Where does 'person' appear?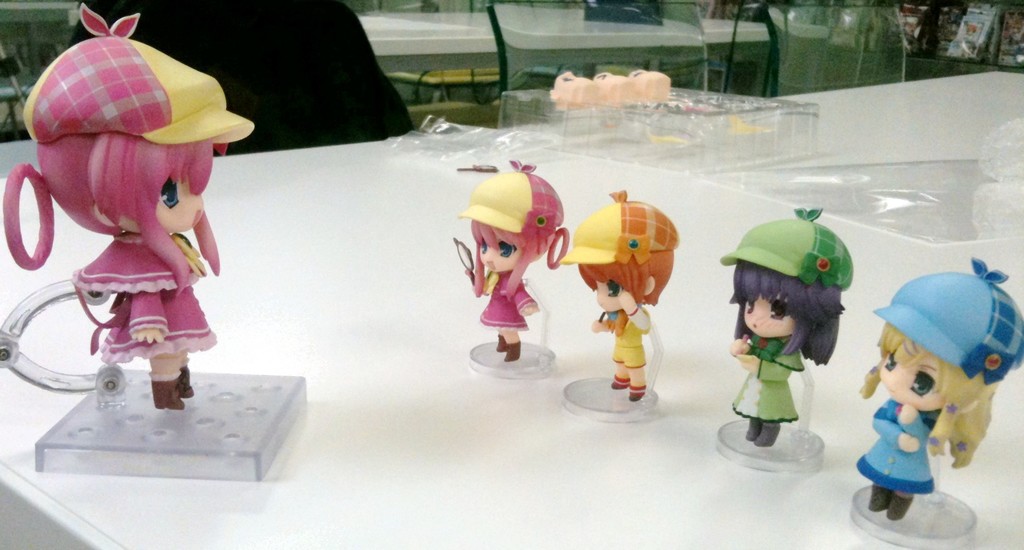
Appears at [left=556, top=190, right=675, bottom=424].
